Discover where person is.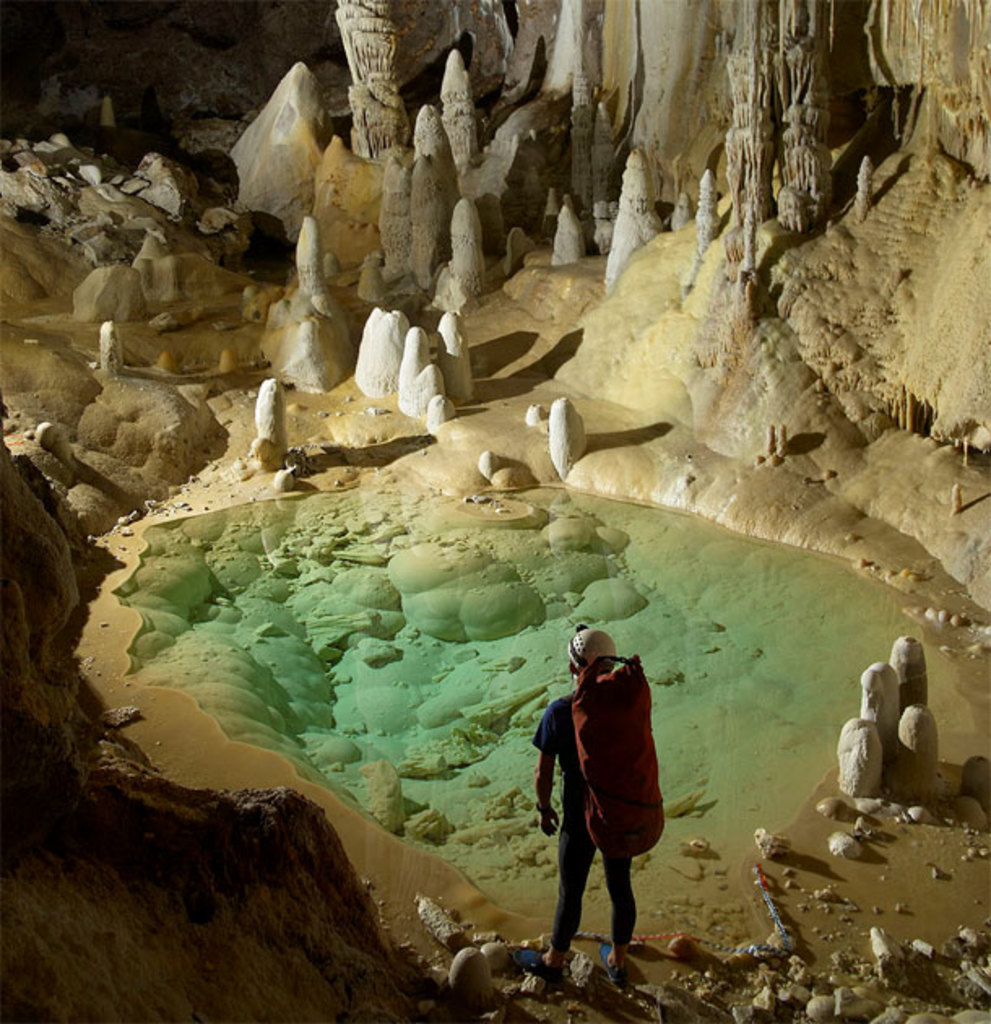
Discovered at bbox=(549, 601, 671, 964).
